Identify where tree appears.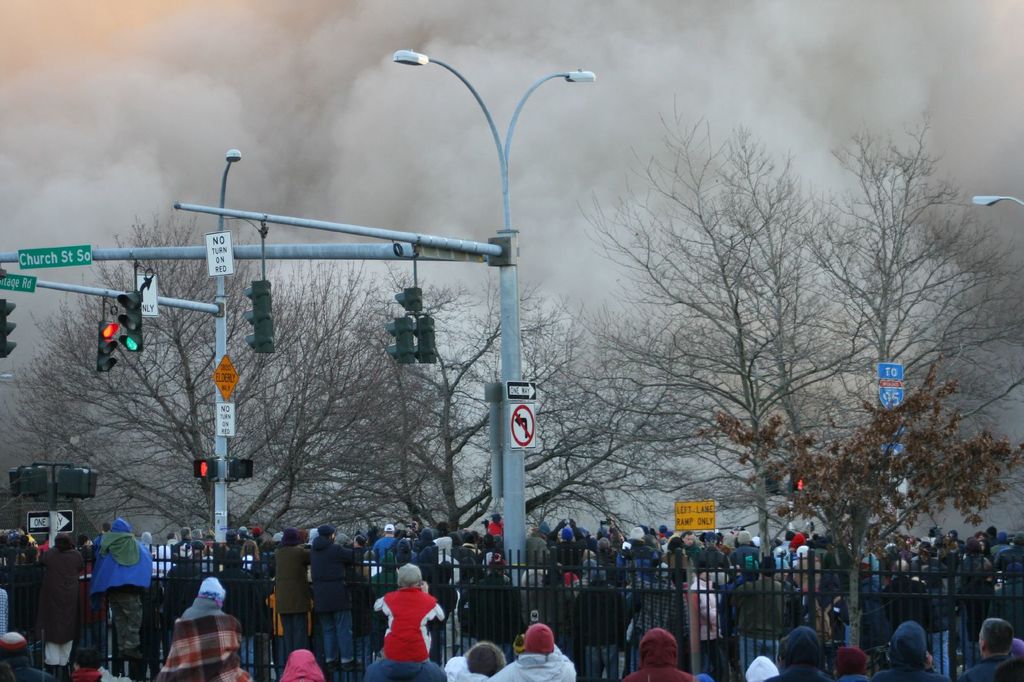
Appears at detection(0, 202, 454, 535).
